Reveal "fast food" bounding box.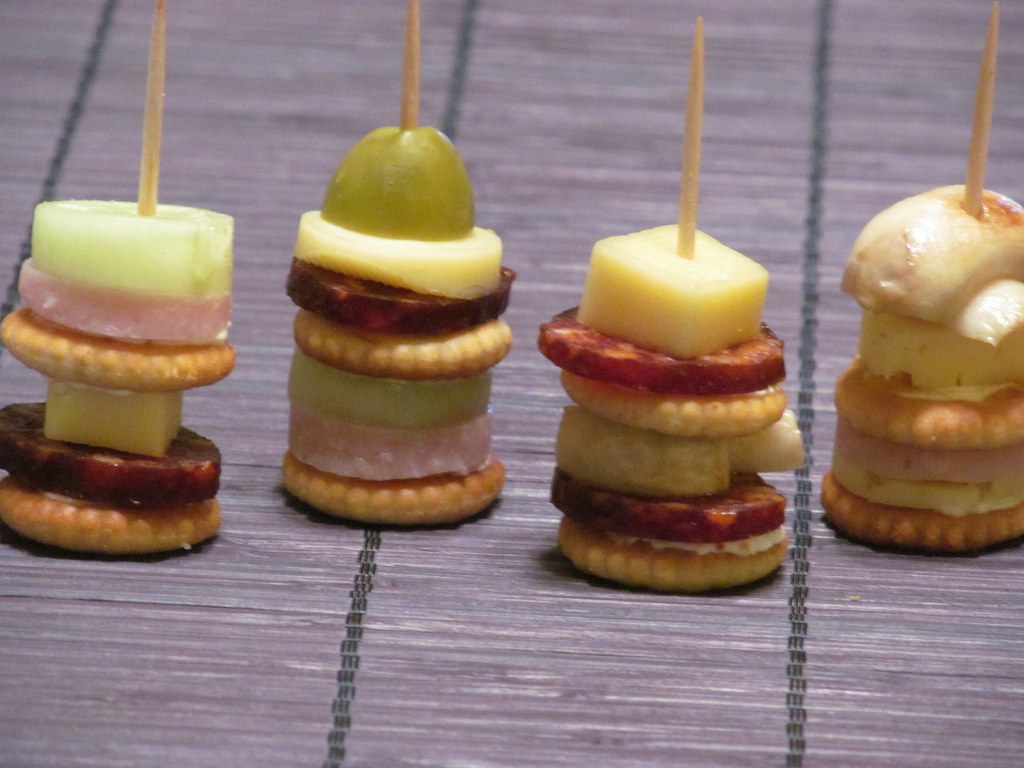
Revealed: 6 196 234 557.
